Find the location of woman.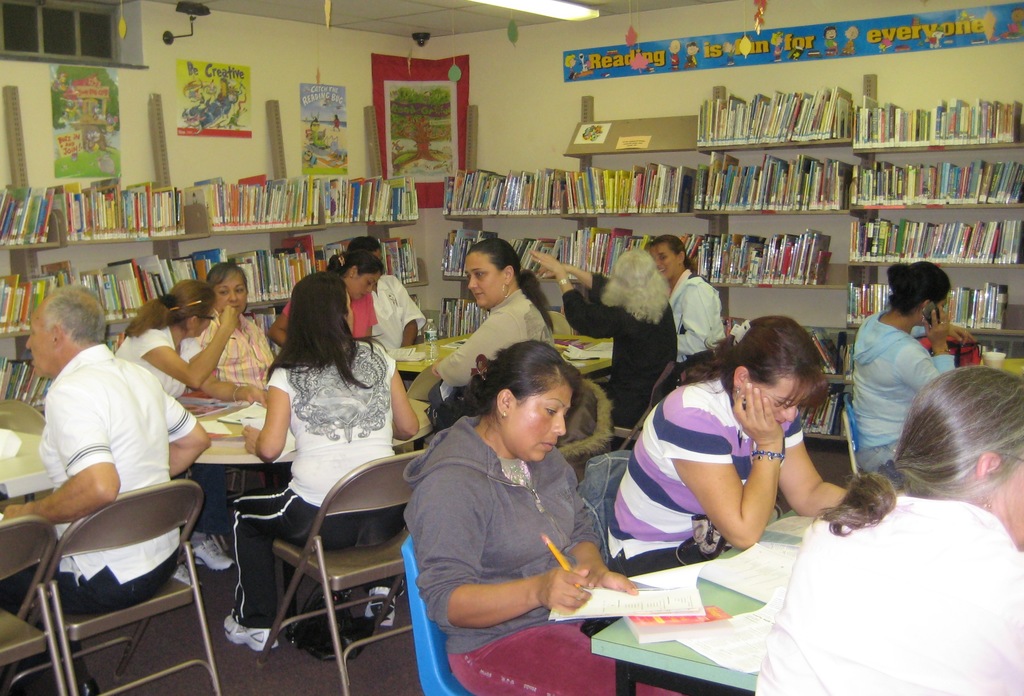
Location: left=755, top=375, right=1016, bottom=694.
